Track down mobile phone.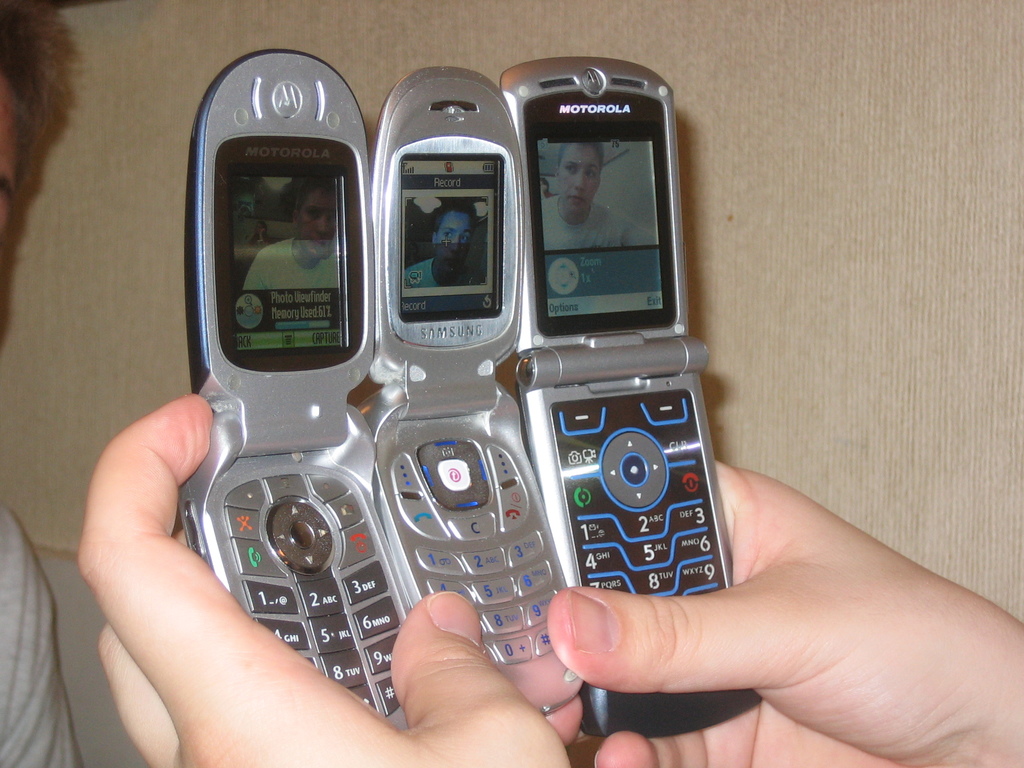
Tracked to rect(175, 45, 415, 732).
